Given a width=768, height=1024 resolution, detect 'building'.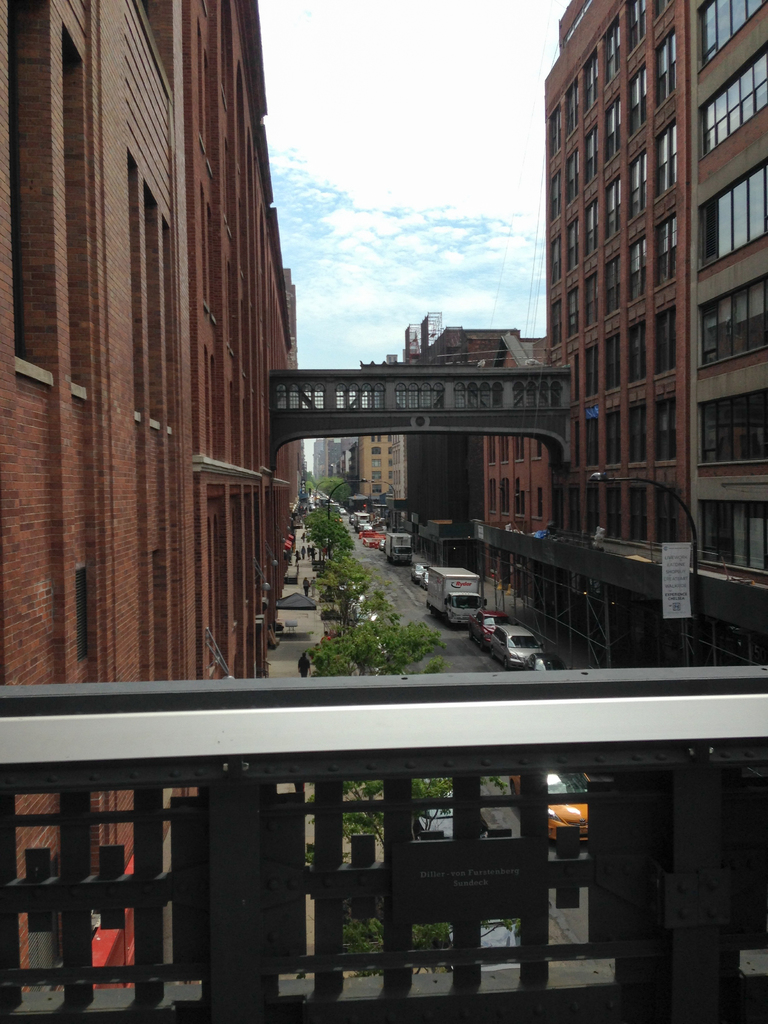
<region>317, 0, 767, 673</region>.
